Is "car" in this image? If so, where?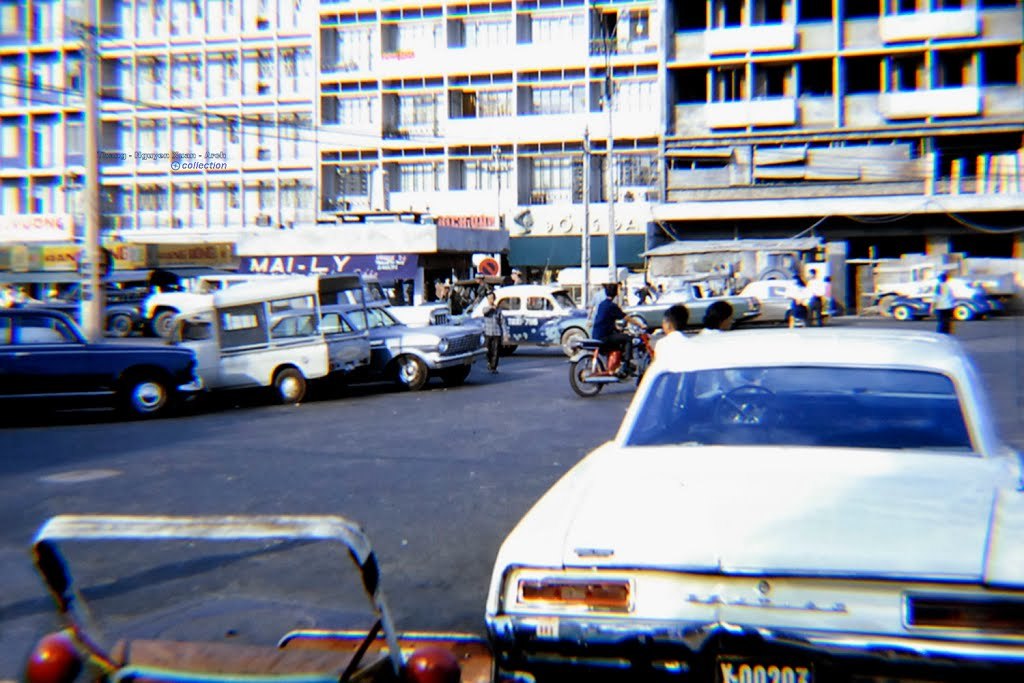
Yes, at Rect(747, 292, 837, 324).
